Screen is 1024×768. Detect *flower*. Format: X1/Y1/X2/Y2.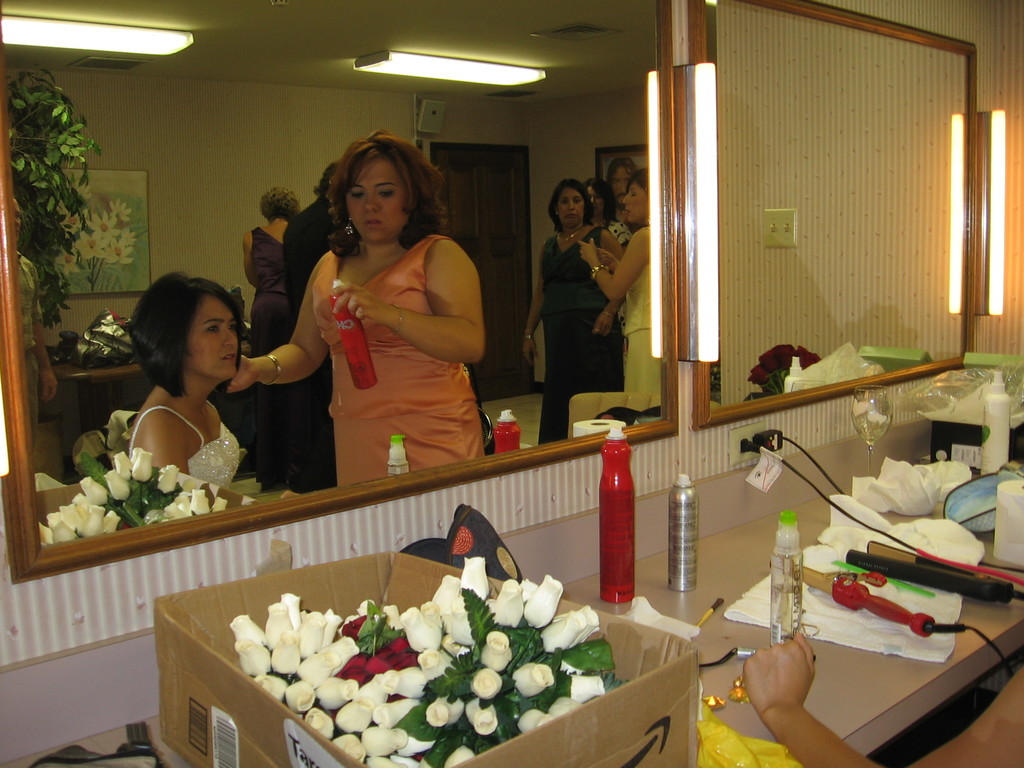
321/634/356/672.
